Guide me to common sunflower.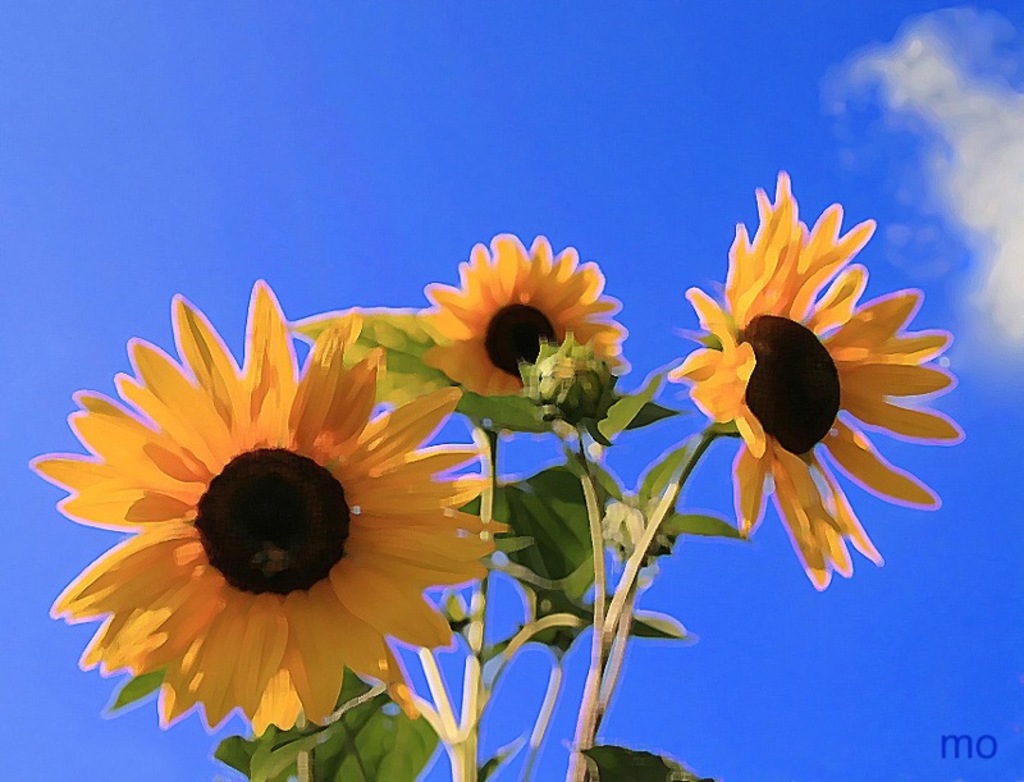
Guidance: (x1=433, y1=225, x2=598, y2=392).
